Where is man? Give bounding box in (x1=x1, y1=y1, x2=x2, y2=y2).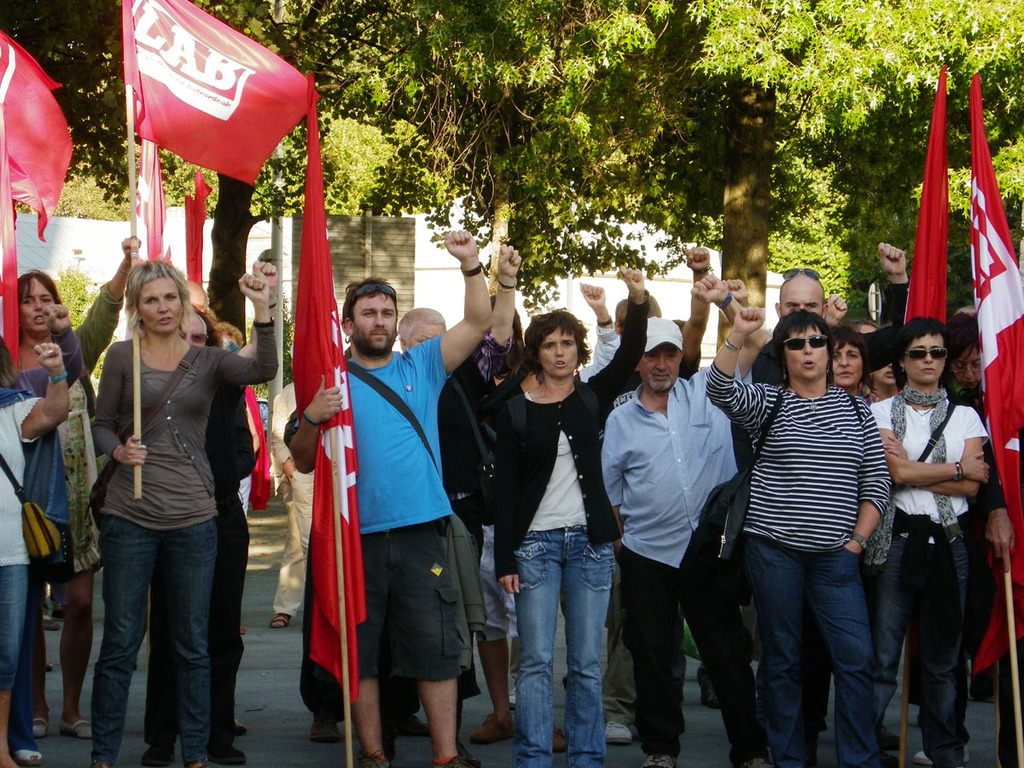
(x1=178, y1=281, x2=212, y2=319).
